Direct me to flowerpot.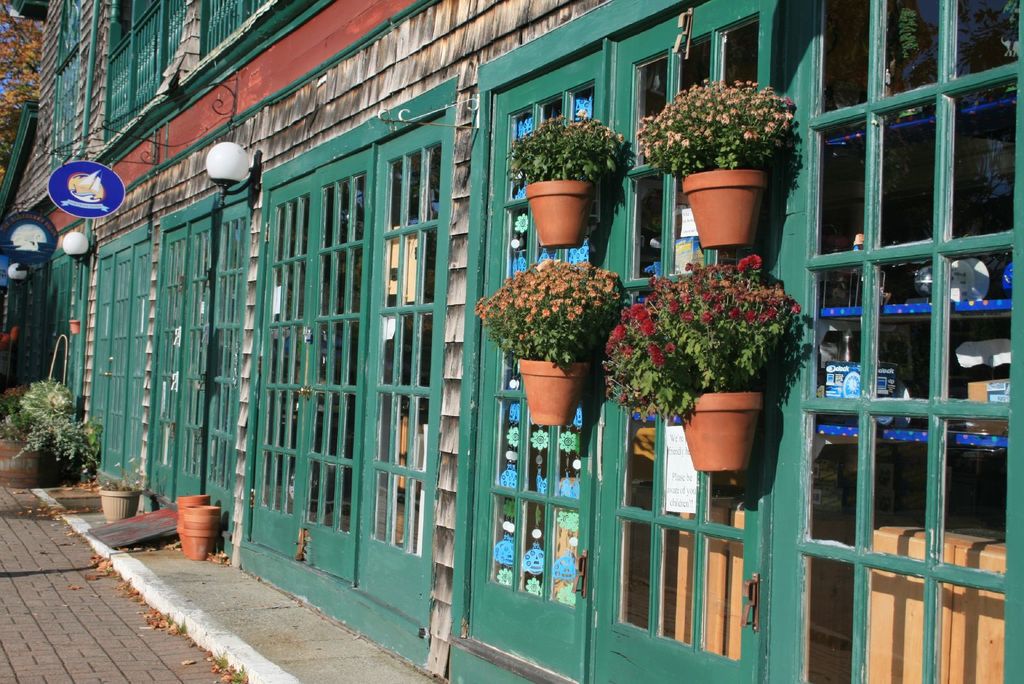
Direction: <box>98,489,139,525</box>.
